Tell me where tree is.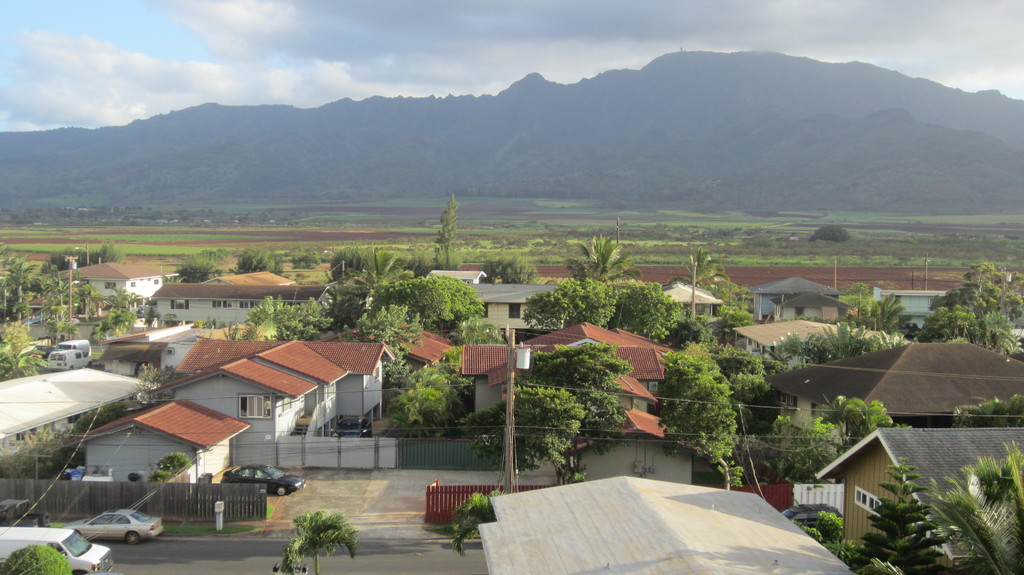
tree is at pyautogui.locateOnScreen(337, 308, 428, 388).
